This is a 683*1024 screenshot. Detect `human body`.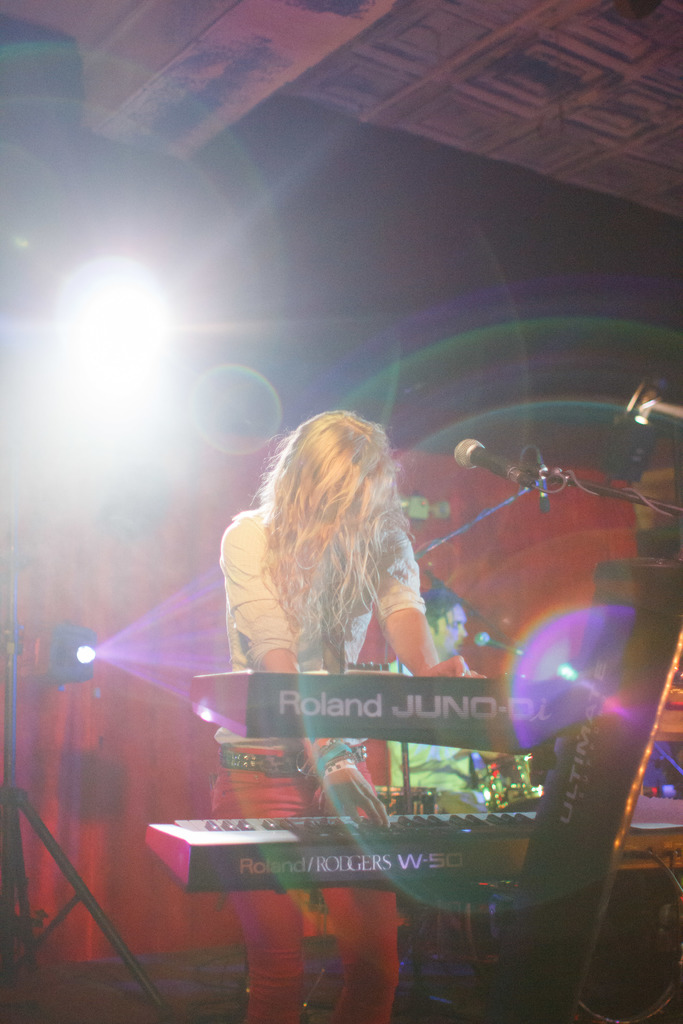
391,598,488,1012.
